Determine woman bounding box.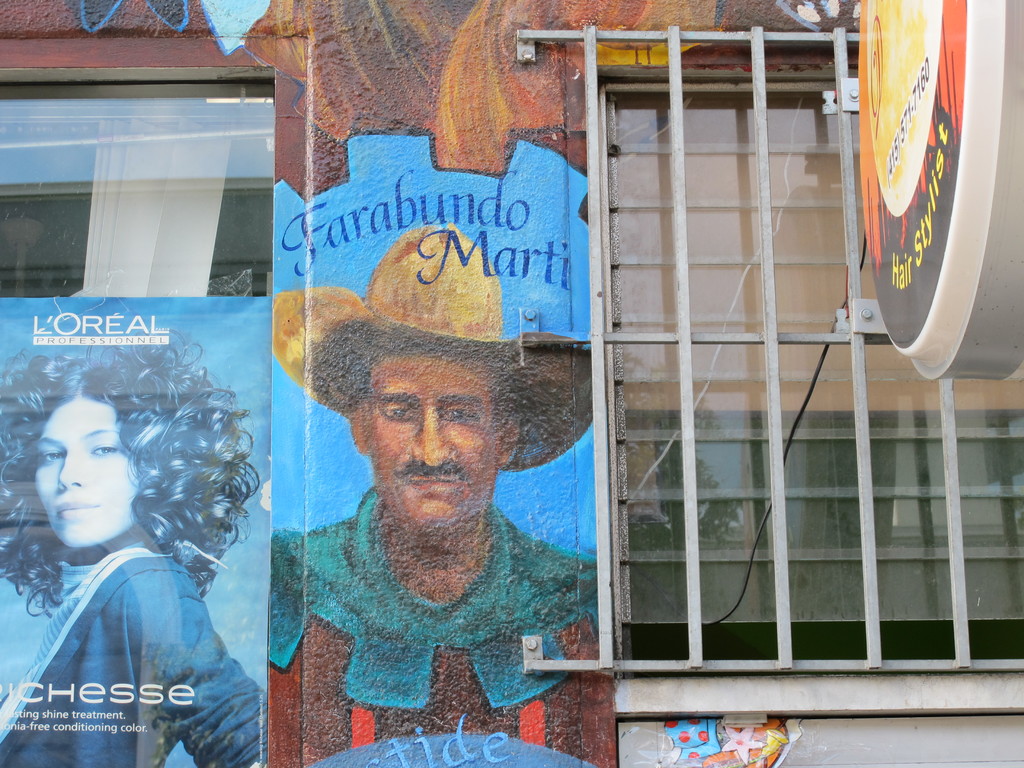
Determined: [0, 331, 273, 767].
